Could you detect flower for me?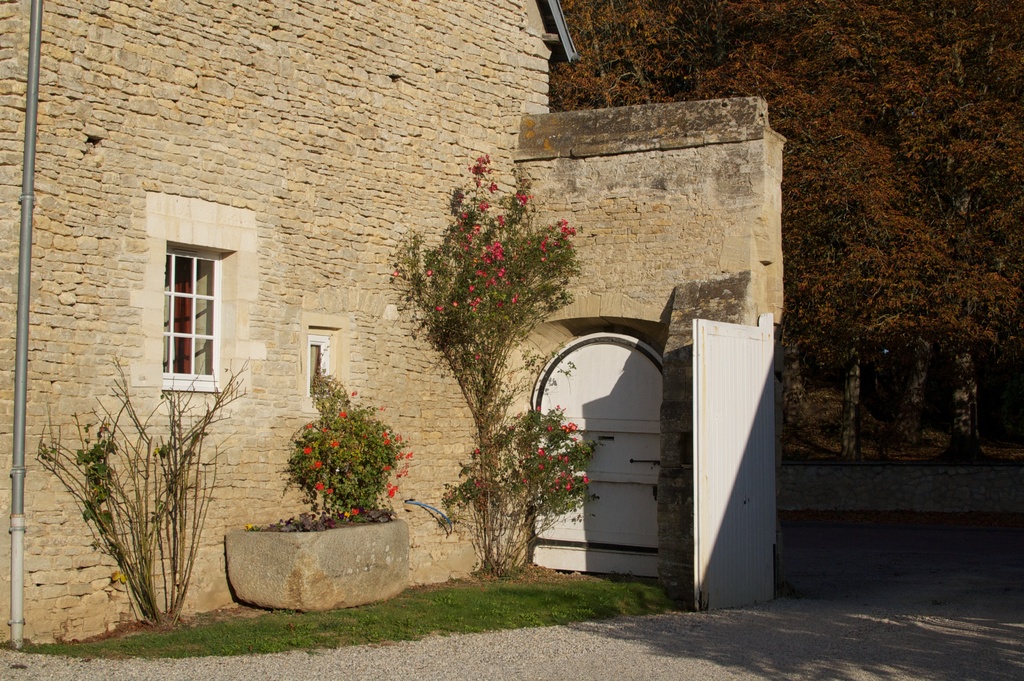
Detection result: 381 439 394 446.
